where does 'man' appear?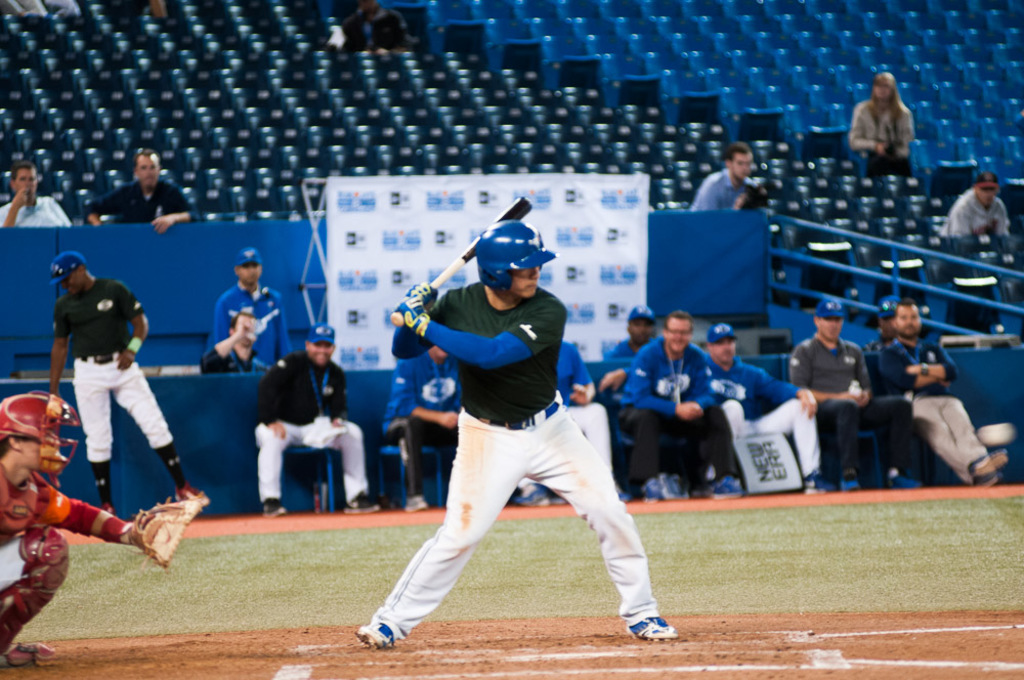
Appears at 519, 341, 616, 505.
